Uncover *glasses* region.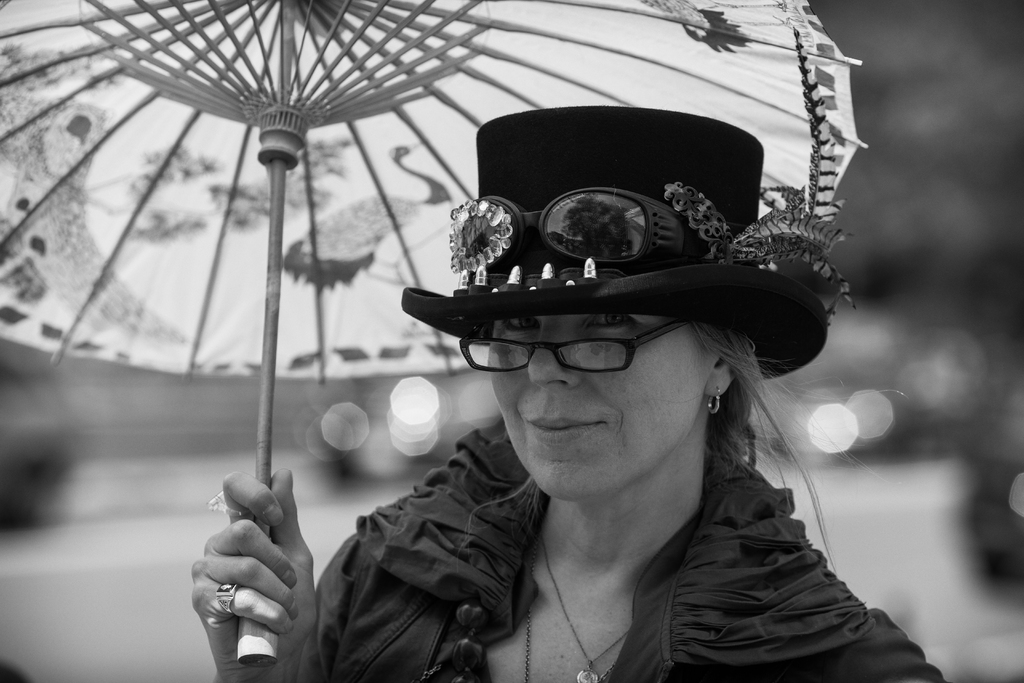
Uncovered: (x1=440, y1=313, x2=715, y2=395).
